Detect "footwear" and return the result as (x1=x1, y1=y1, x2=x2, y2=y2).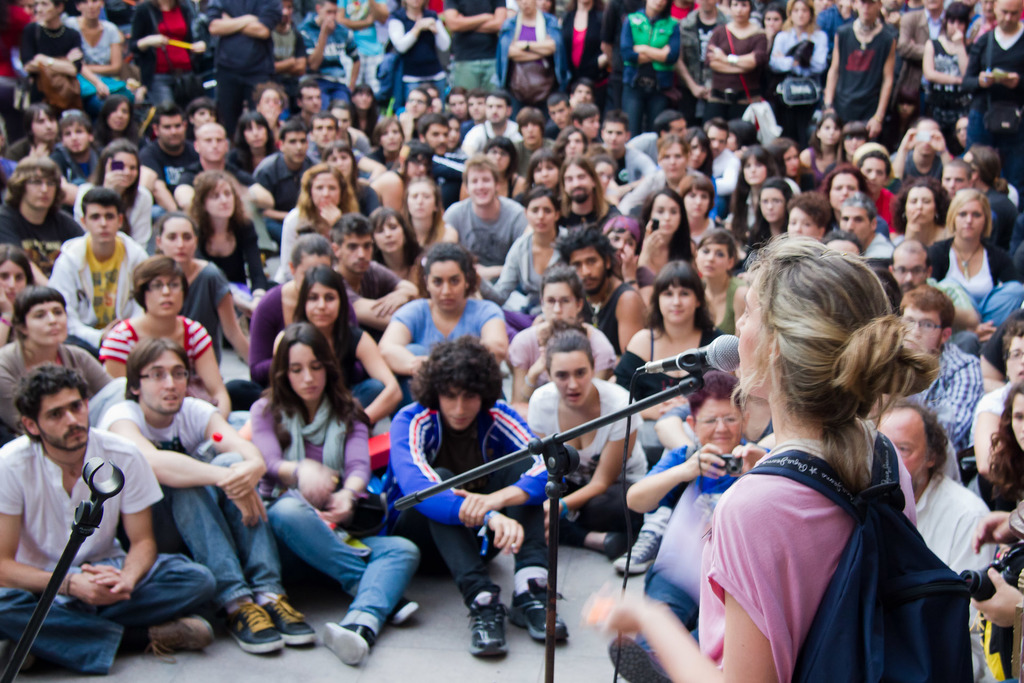
(x1=261, y1=597, x2=317, y2=647).
